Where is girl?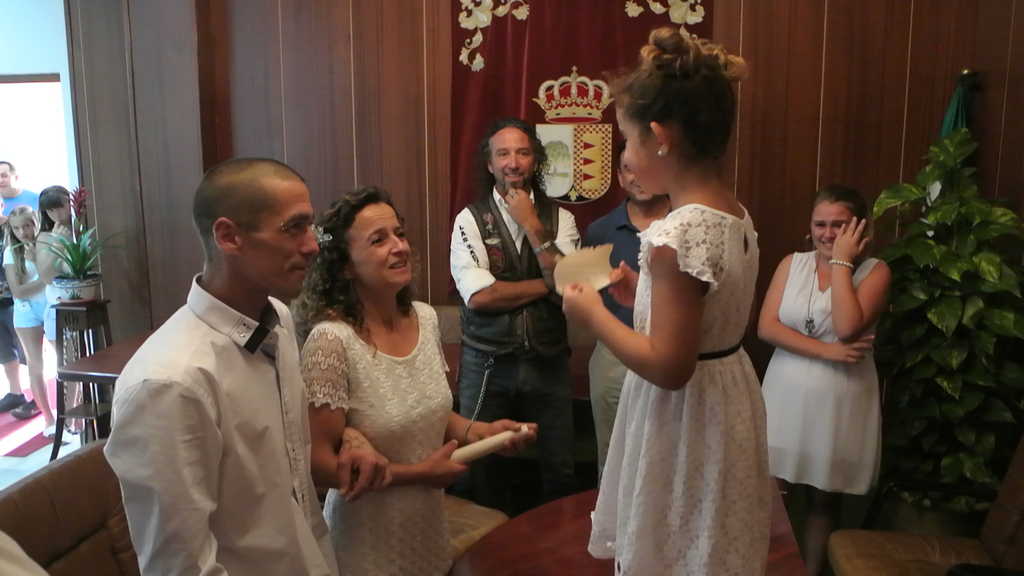
0, 203, 43, 419.
